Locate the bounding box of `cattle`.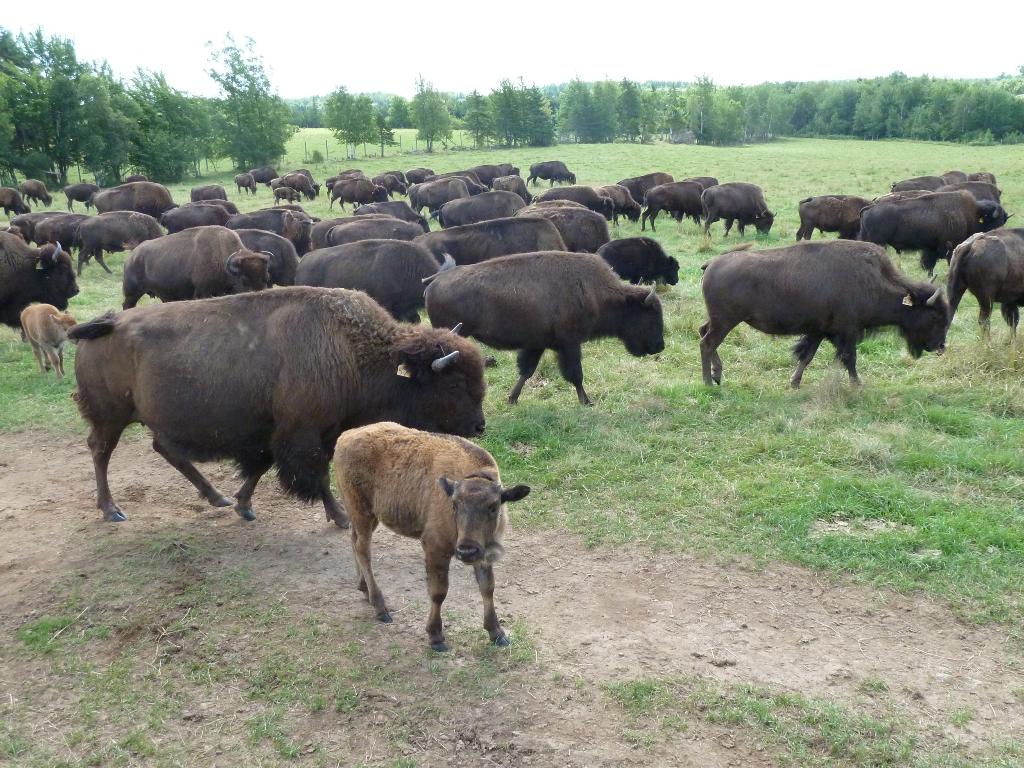
Bounding box: locate(435, 216, 571, 263).
